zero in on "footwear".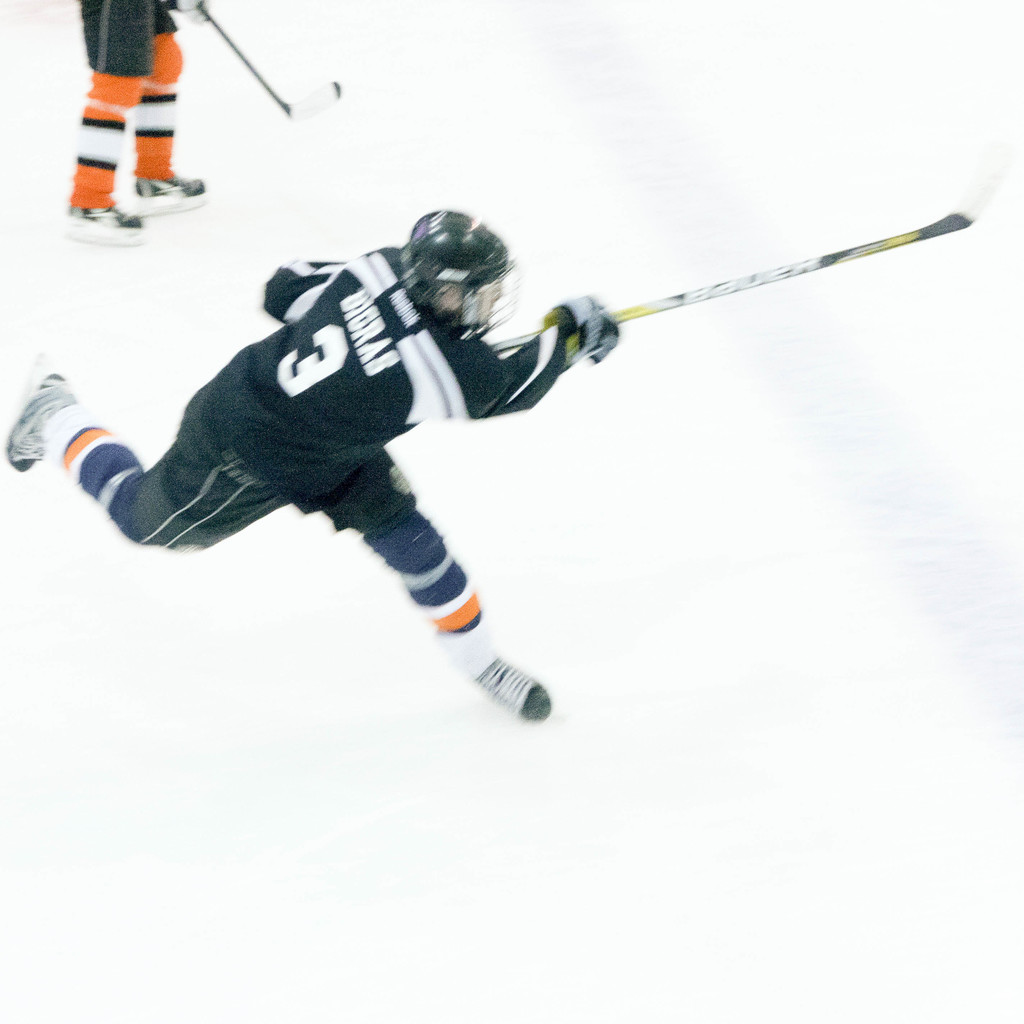
Zeroed in: (left=134, top=175, right=209, bottom=218).
